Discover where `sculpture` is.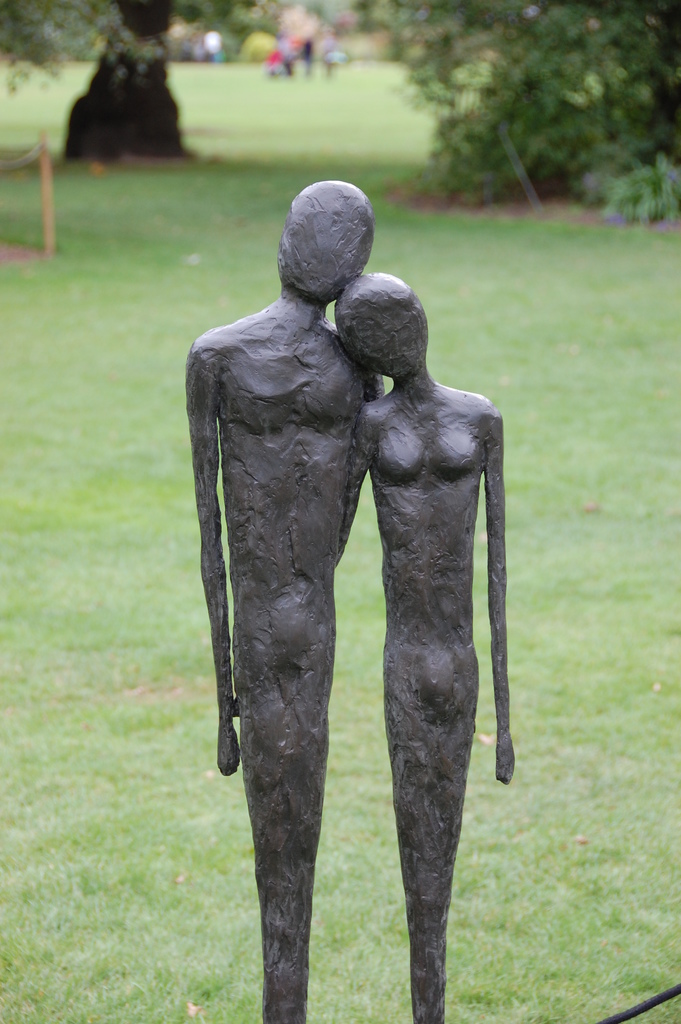
Discovered at bbox=(318, 266, 523, 1023).
